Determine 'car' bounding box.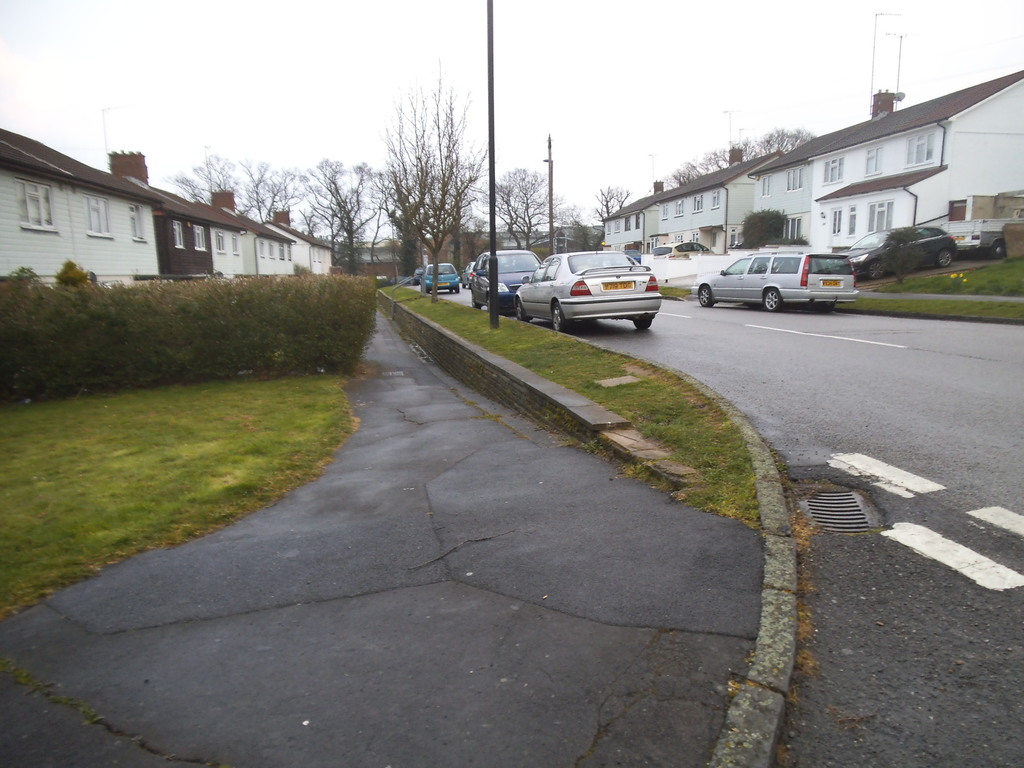
Determined: l=419, t=261, r=462, b=294.
